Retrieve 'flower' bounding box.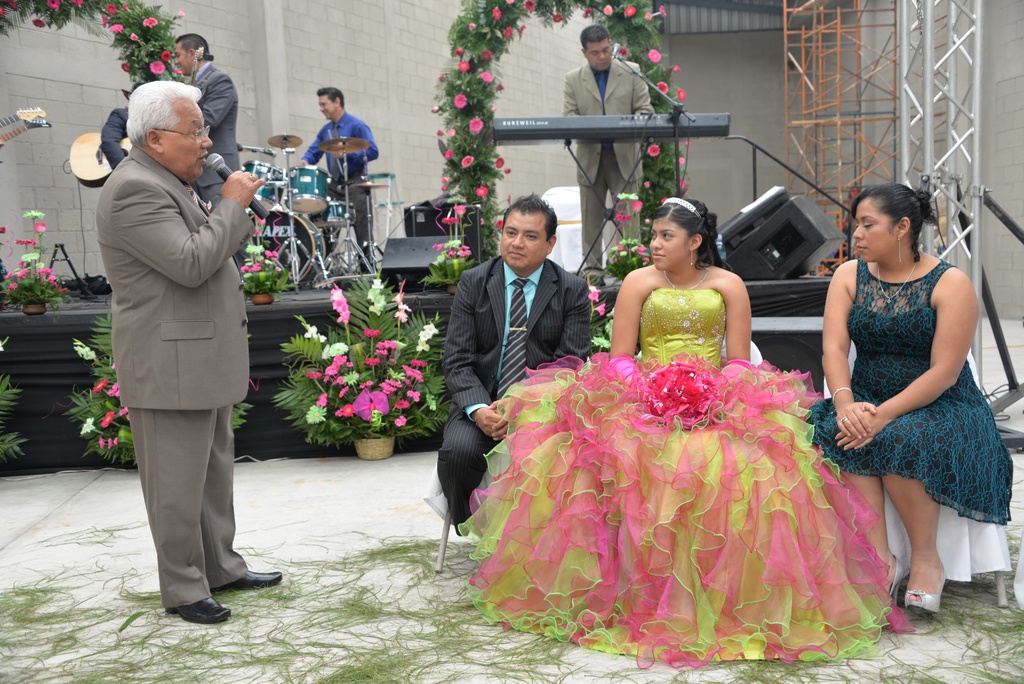
Bounding box: <box>479,70,497,79</box>.
